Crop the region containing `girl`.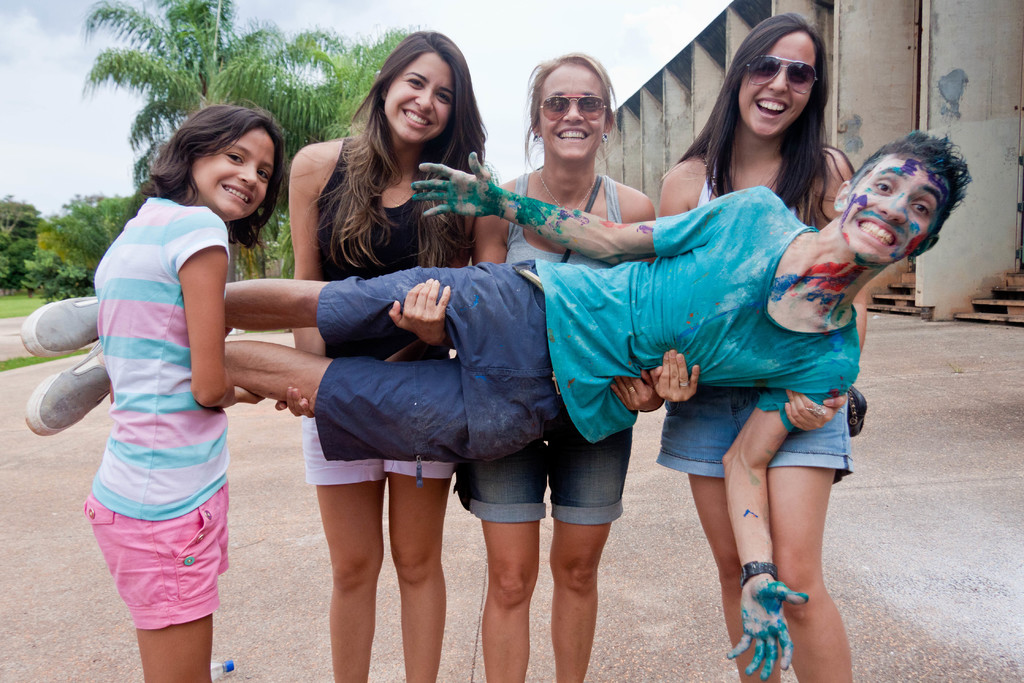
Crop region: {"x1": 451, "y1": 50, "x2": 657, "y2": 682}.
